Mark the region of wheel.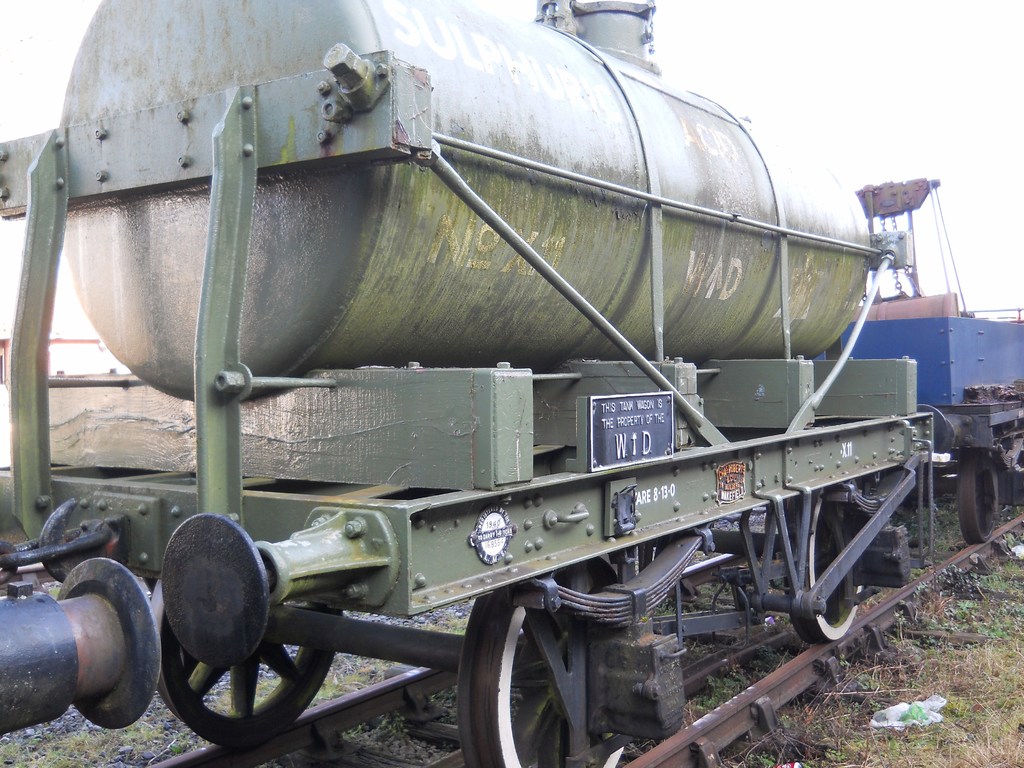
Region: (157,575,346,750).
